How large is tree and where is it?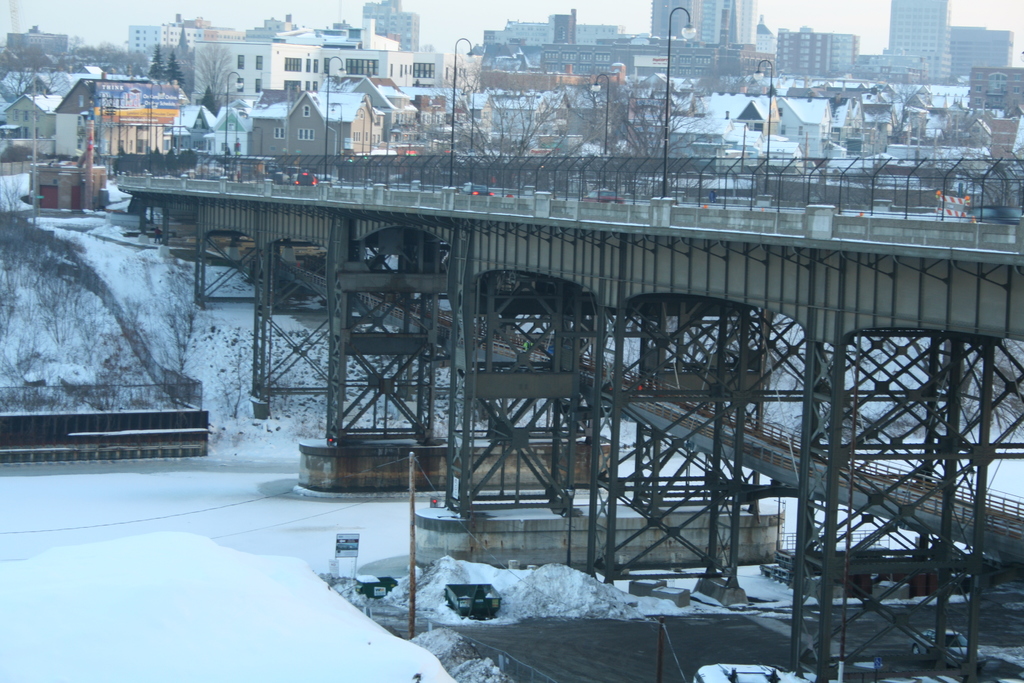
Bounding box: crop(0, 55, 58, 130).
